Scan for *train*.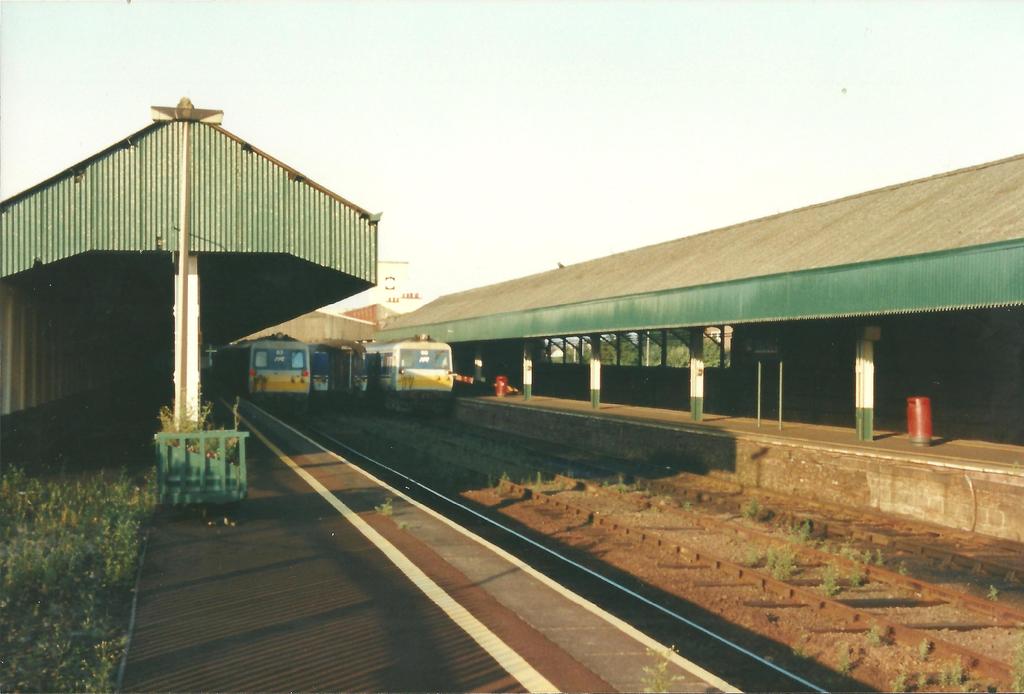
Scan result: select_region(318, 340, 371, 401).
